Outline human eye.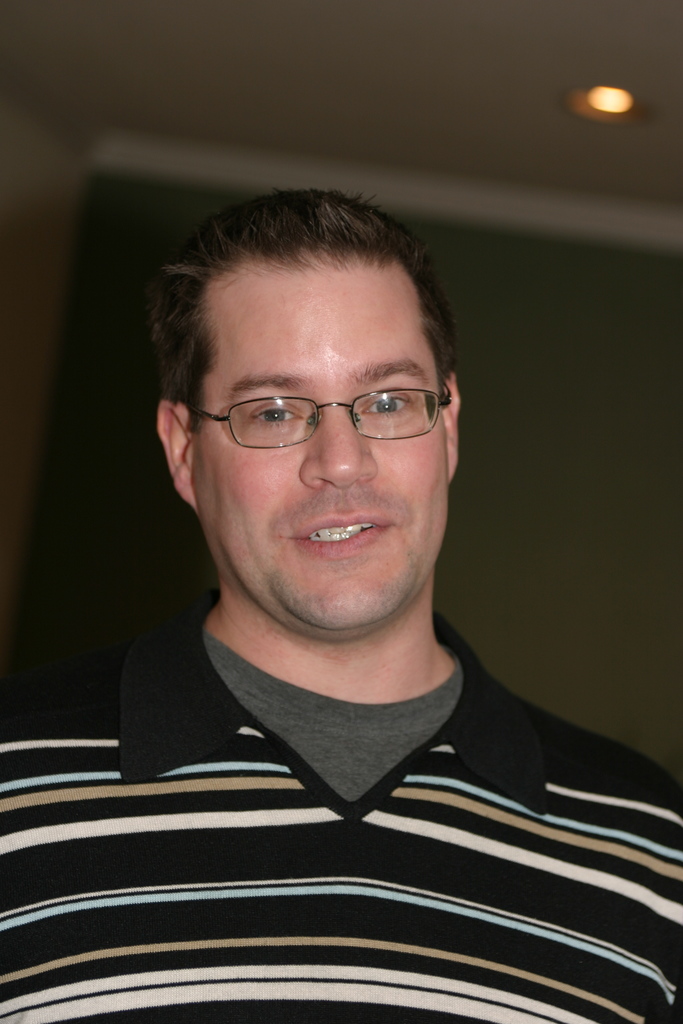
Outline: box=[247, 396, 308, 435].
